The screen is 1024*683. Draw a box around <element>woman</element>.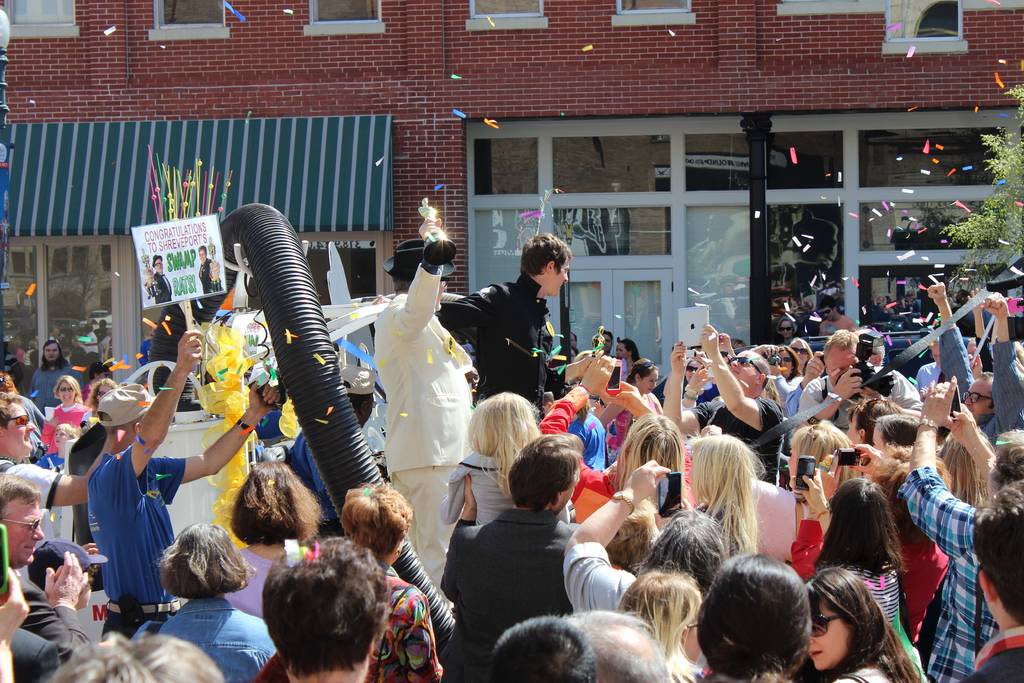
detection(84, 379, 113, 418).
